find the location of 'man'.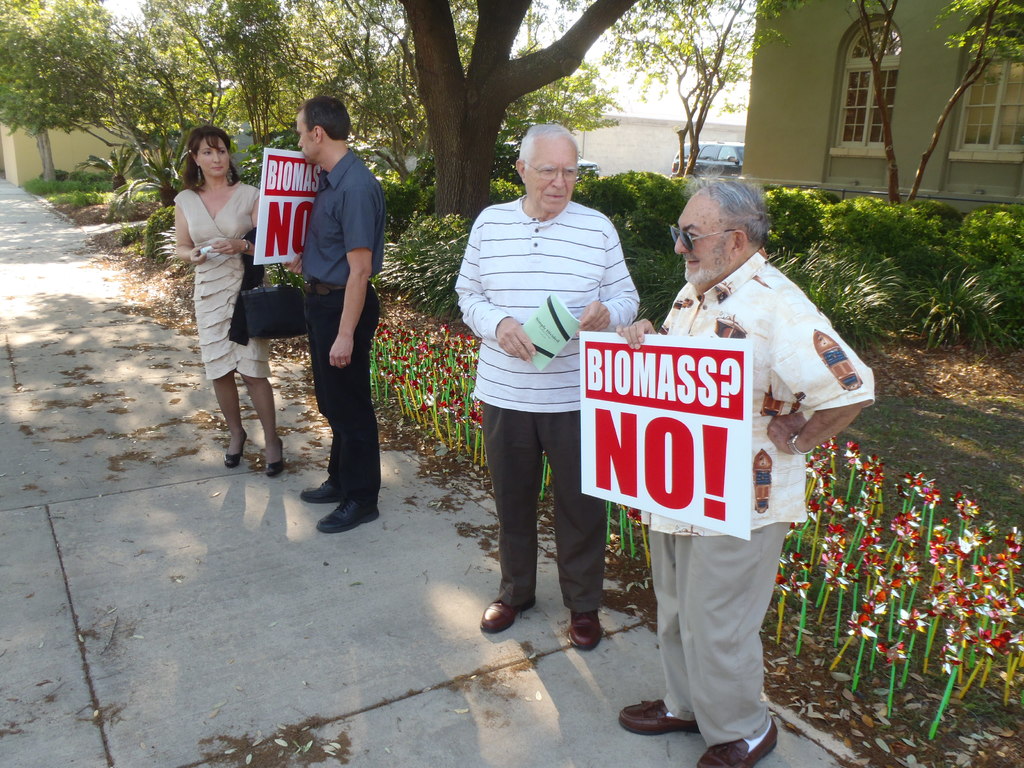
Location: 452:122:642:655.
